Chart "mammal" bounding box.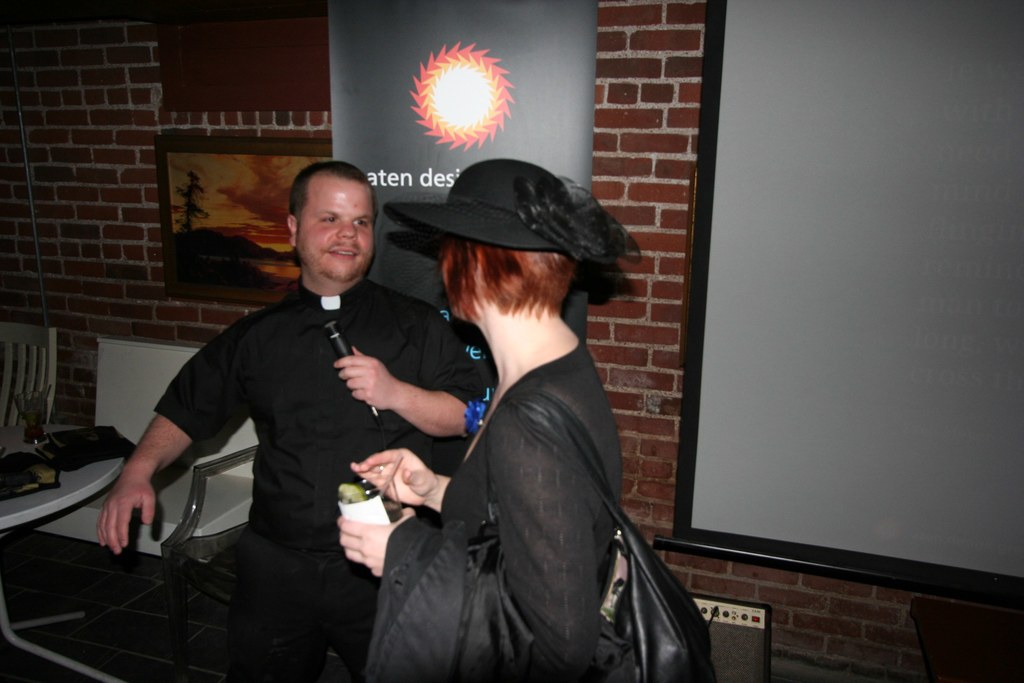
Charted: [x1=97, y1=163, x2=490, y2=682].
